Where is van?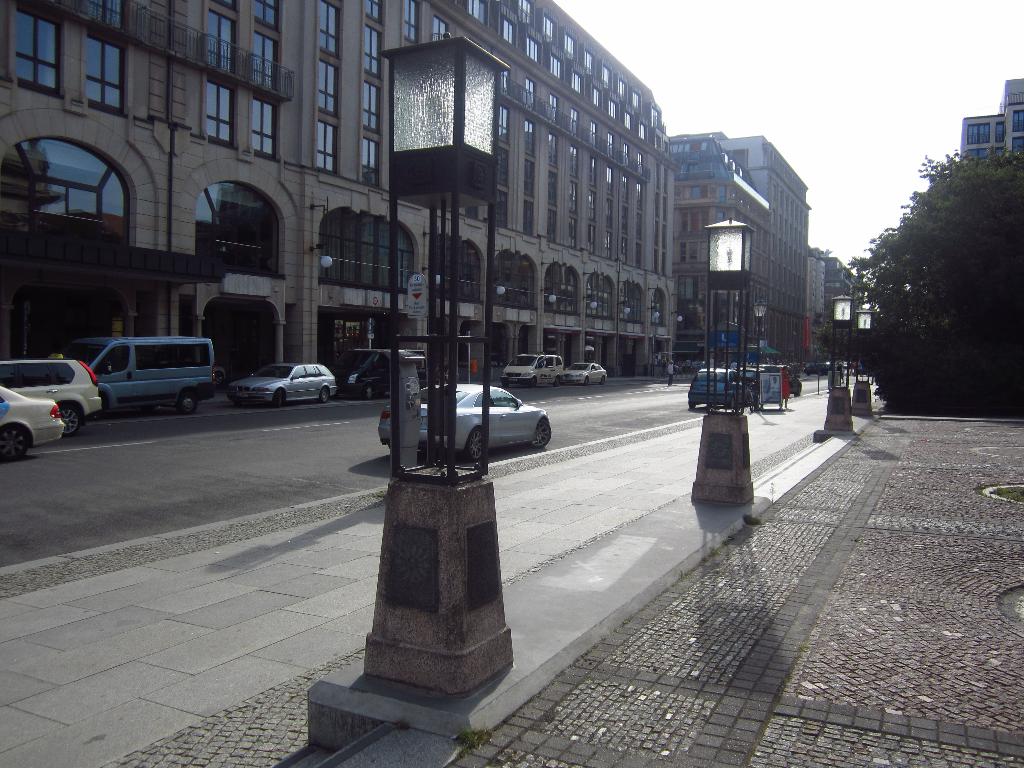
x1=500 y1=352 x2=566 y2=389.
